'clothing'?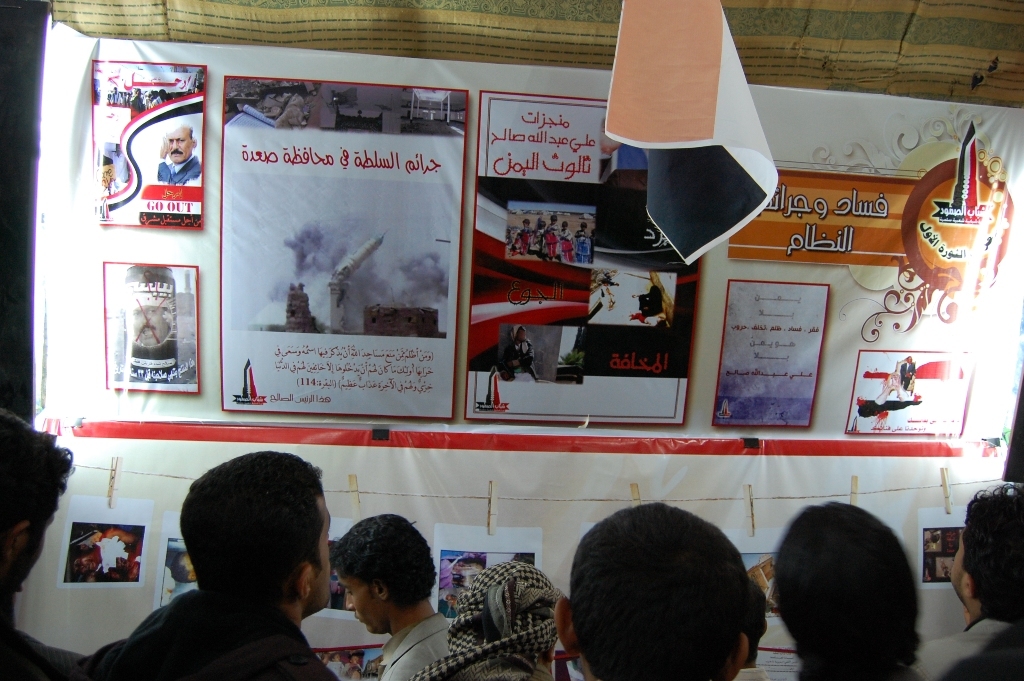
{"x1": 150, "y1": 153, "x2": 198, "y2": 179}
